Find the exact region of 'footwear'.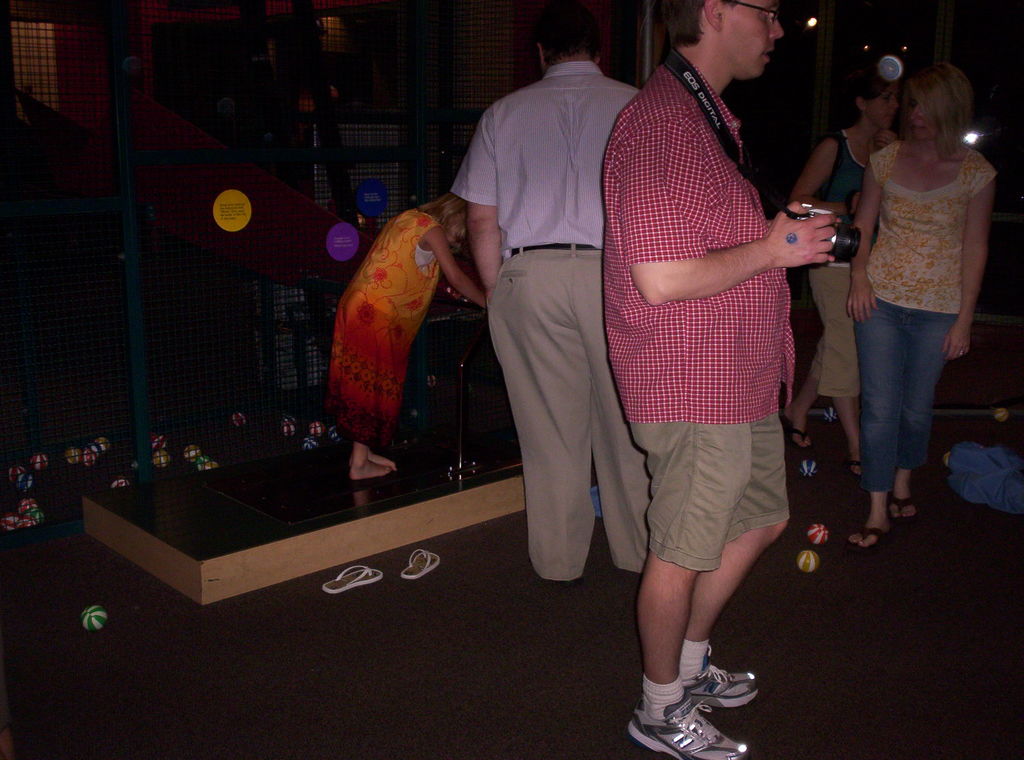
Exact region: (x1=626, y1=687, x2=749, y2=759).
